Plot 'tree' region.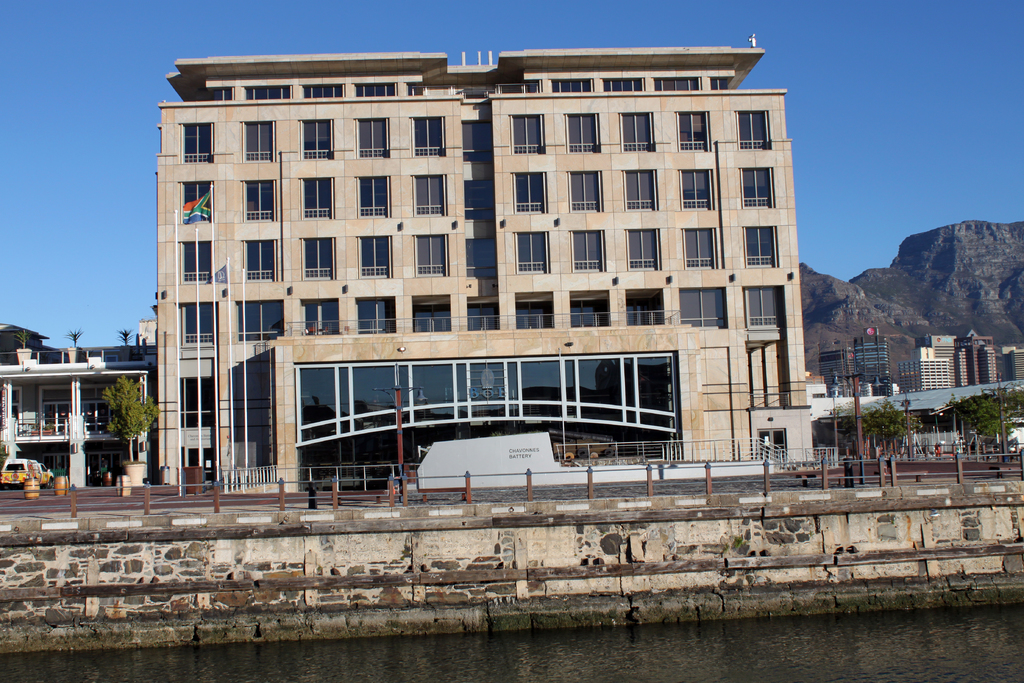
Plotted at pyautogui.locateOnScreen(102, 374, 159, 443).
